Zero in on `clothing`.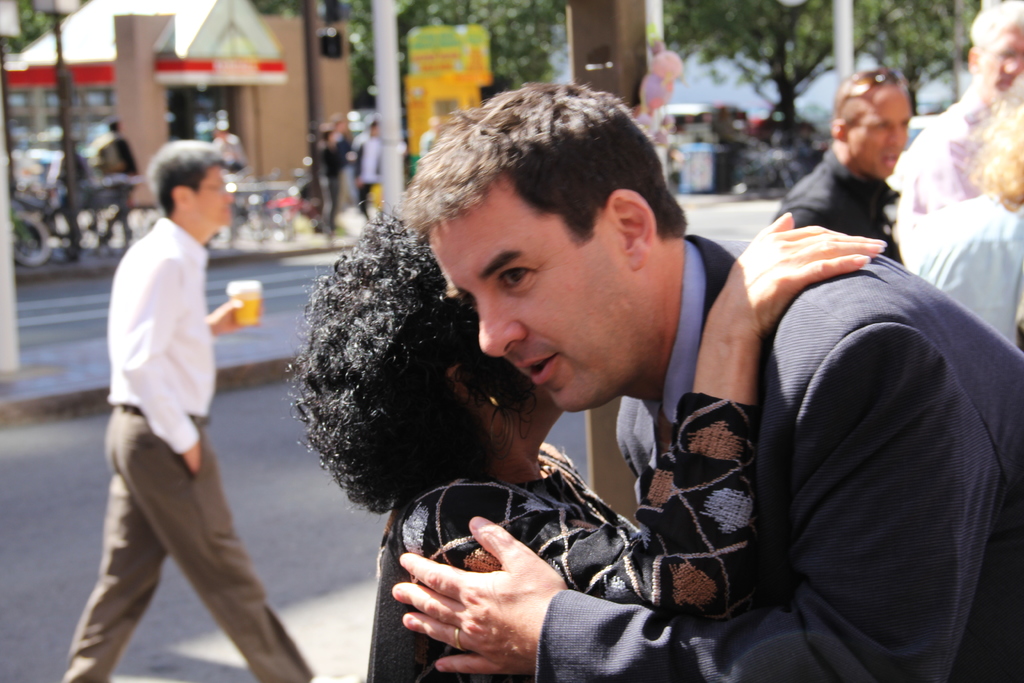
Zeroed in: 900/194/1023/338.
